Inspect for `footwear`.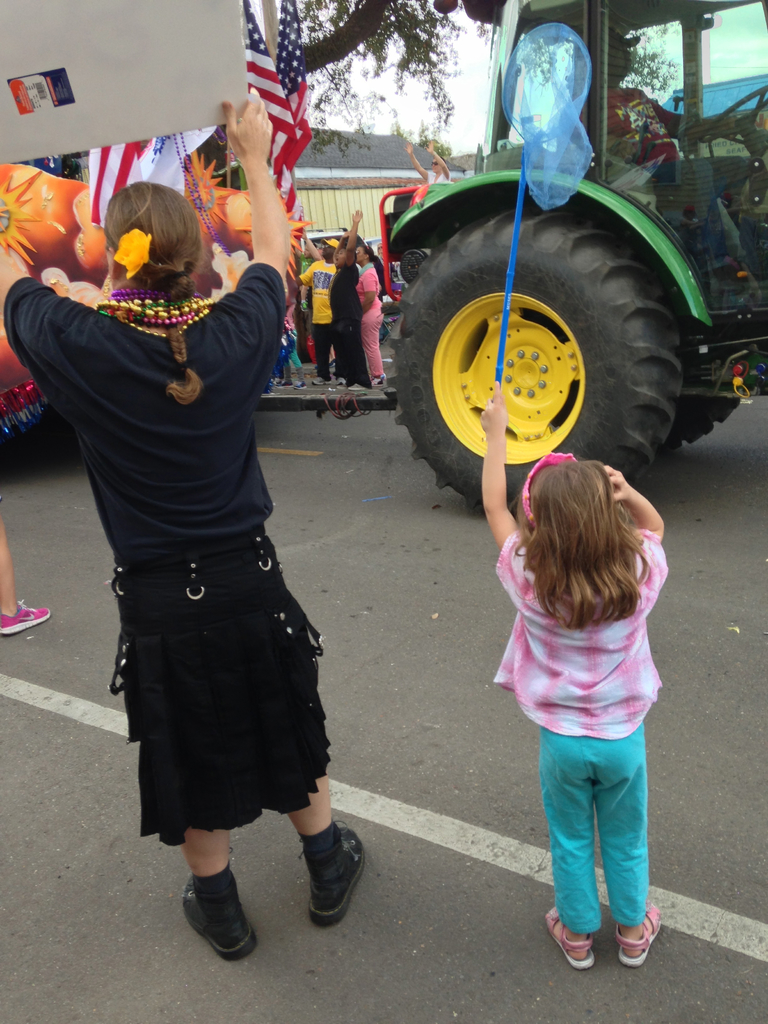
Inspection: x1=604, y1=891, x2=674, y2=973.
